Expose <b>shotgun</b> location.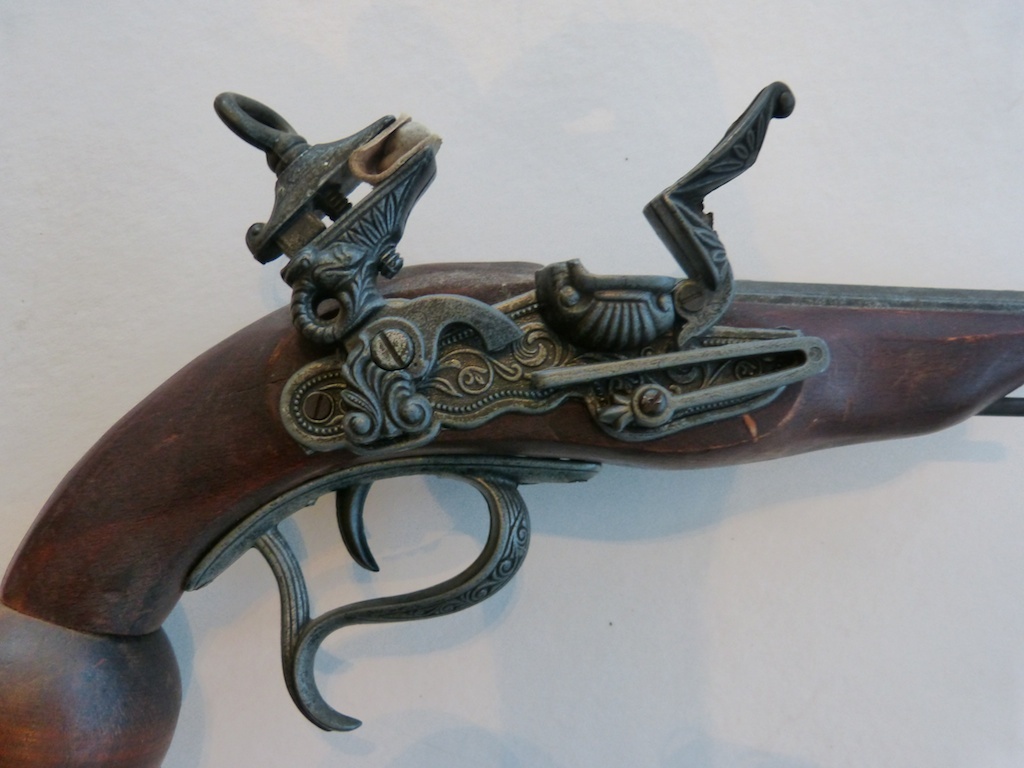
Exposed at <bbox>0, 80, 1023, 767</bbox>.
